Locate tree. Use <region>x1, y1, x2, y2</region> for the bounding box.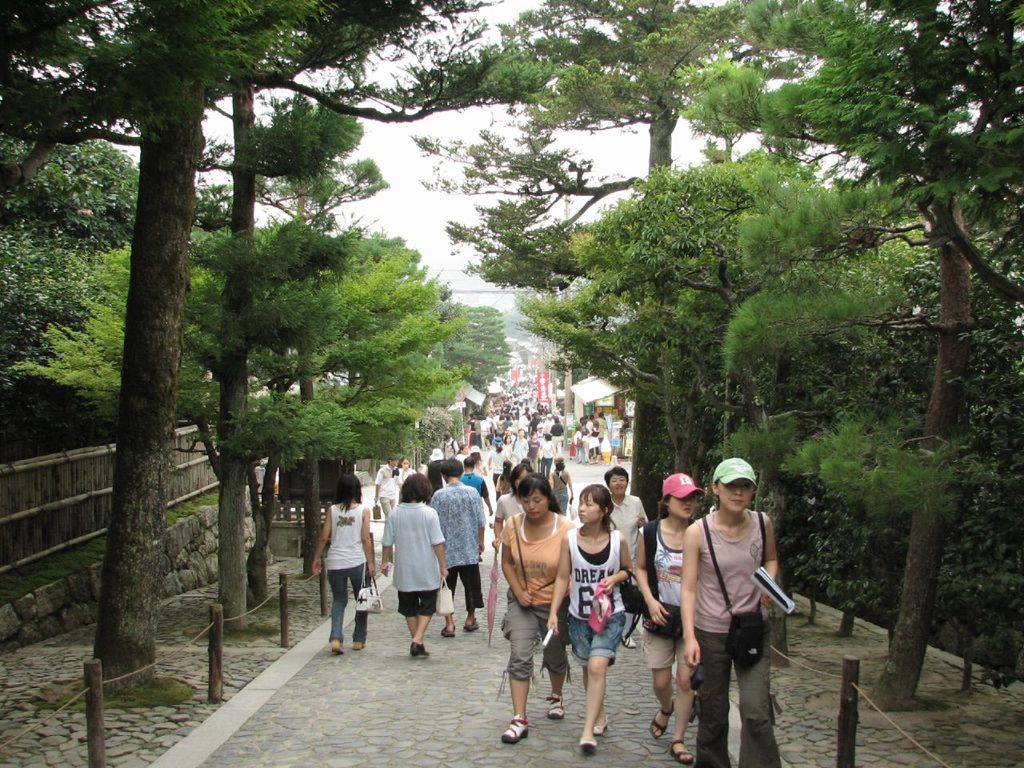
<region>426, 58, 848, 532</region>.
